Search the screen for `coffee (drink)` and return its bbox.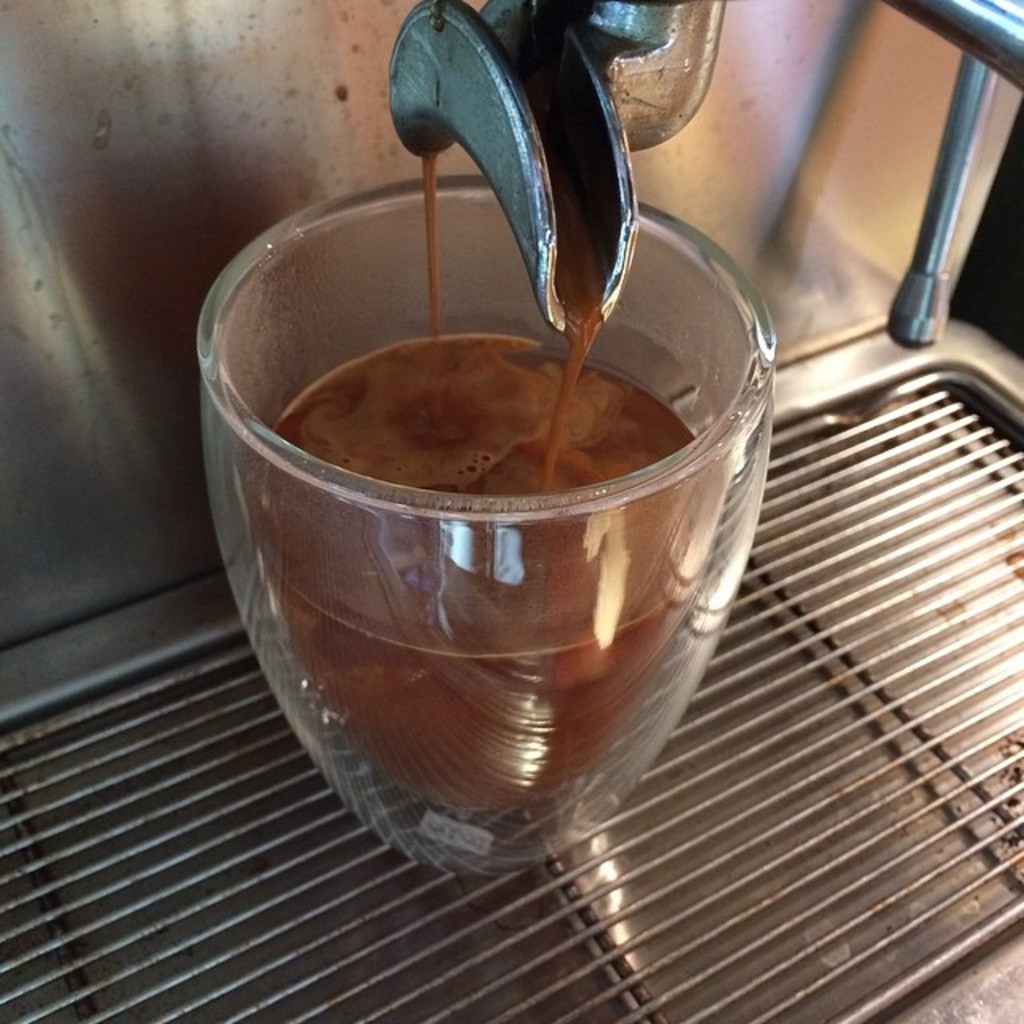
Found: detection(186, 202, 805, 861).
